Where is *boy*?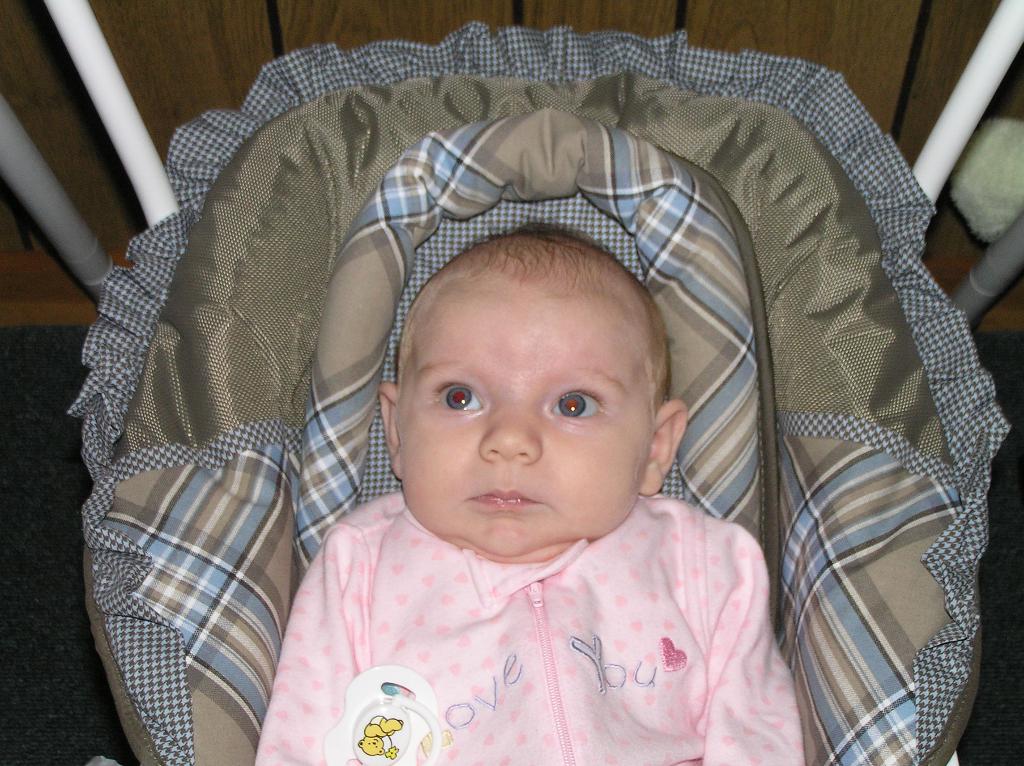
select_region(273, 172, 792, 762).
